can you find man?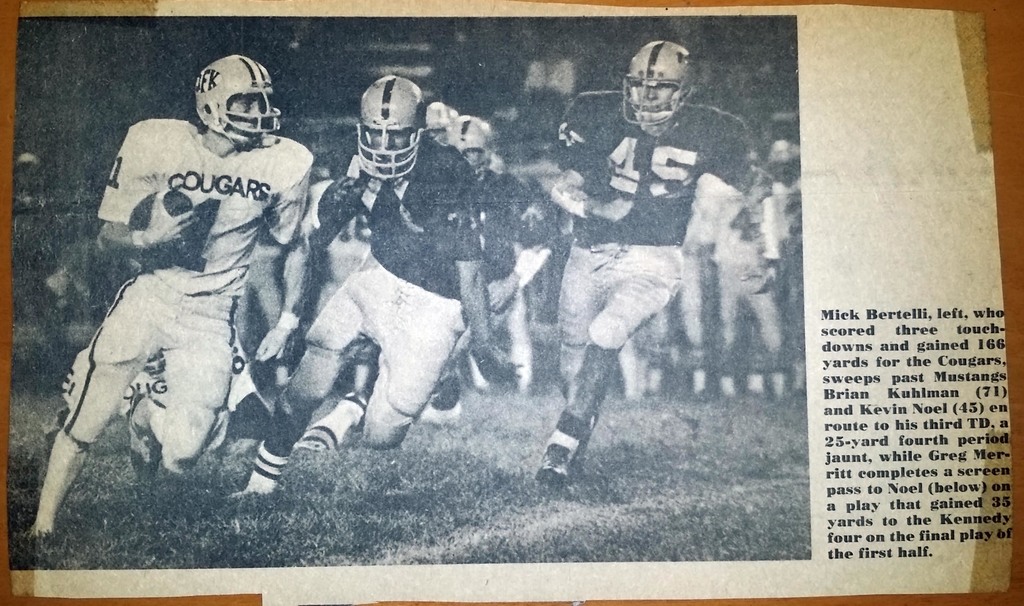
Yes, bounding box: <bbox>221, 63, 523, 513</bbox>.
